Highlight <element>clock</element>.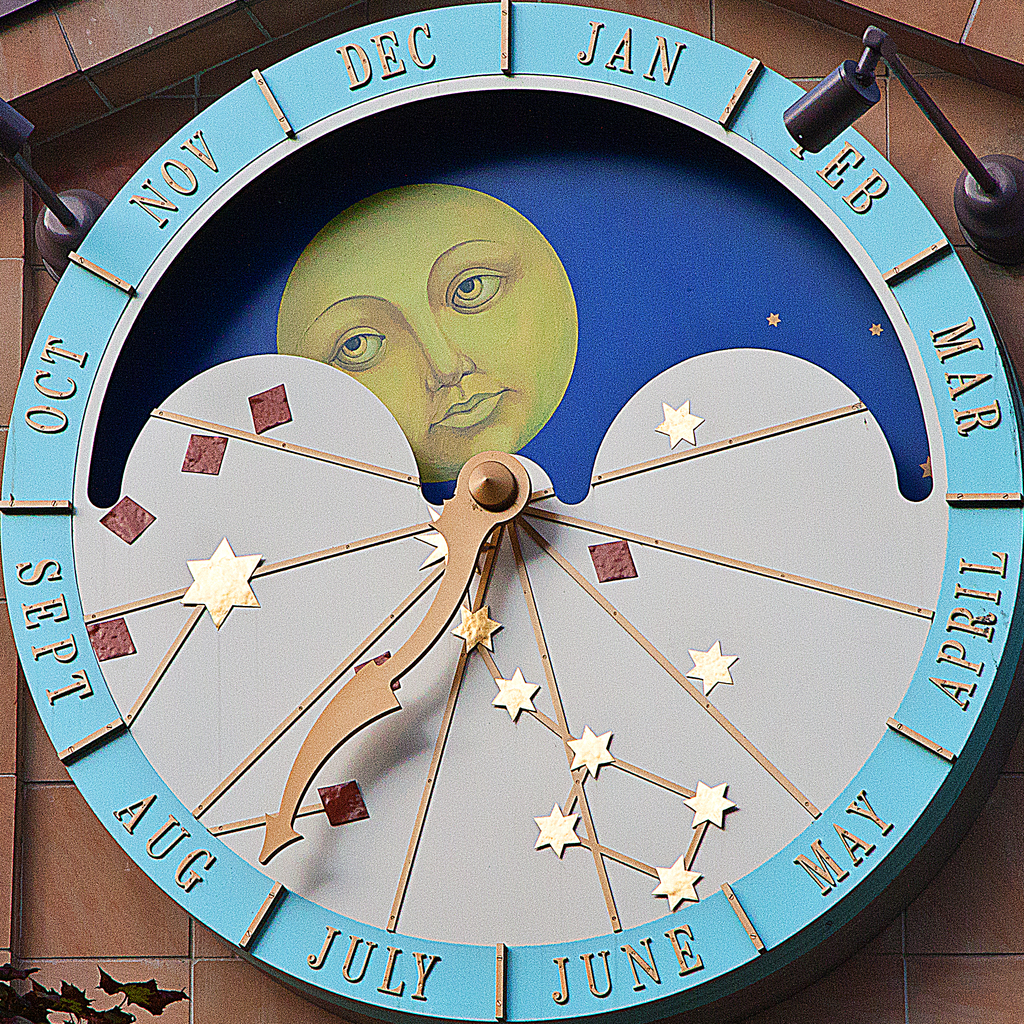
Highlighted region: [left=20, top=62, right=1023, bottom=1002].
